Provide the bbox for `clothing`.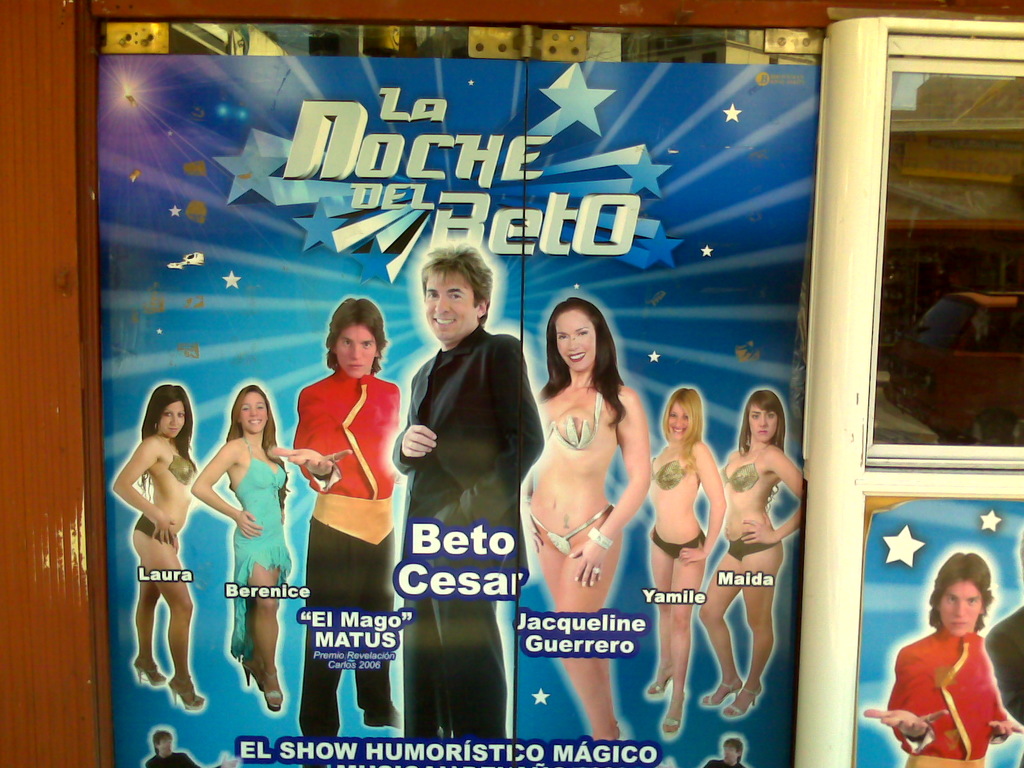
region(132, 511, 177, 549).
